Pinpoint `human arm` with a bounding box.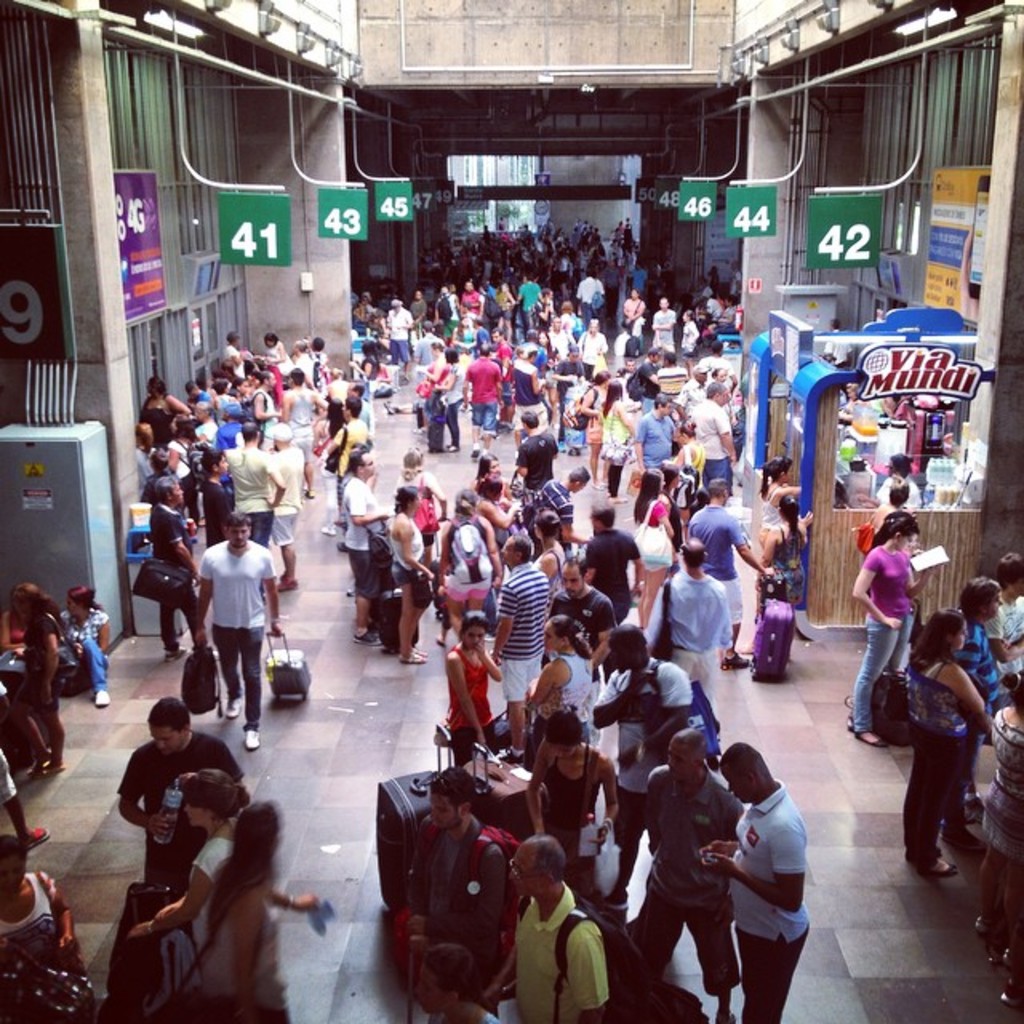
Rect(266, 547, 286, 643).
